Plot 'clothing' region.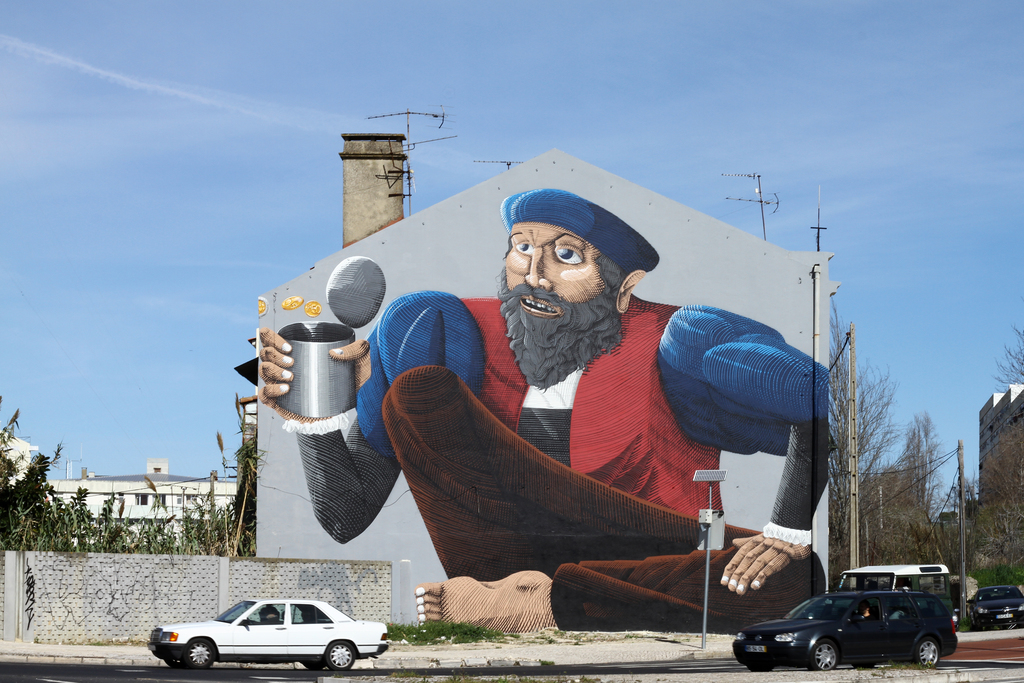
Plotted at 284/305/829/636.
